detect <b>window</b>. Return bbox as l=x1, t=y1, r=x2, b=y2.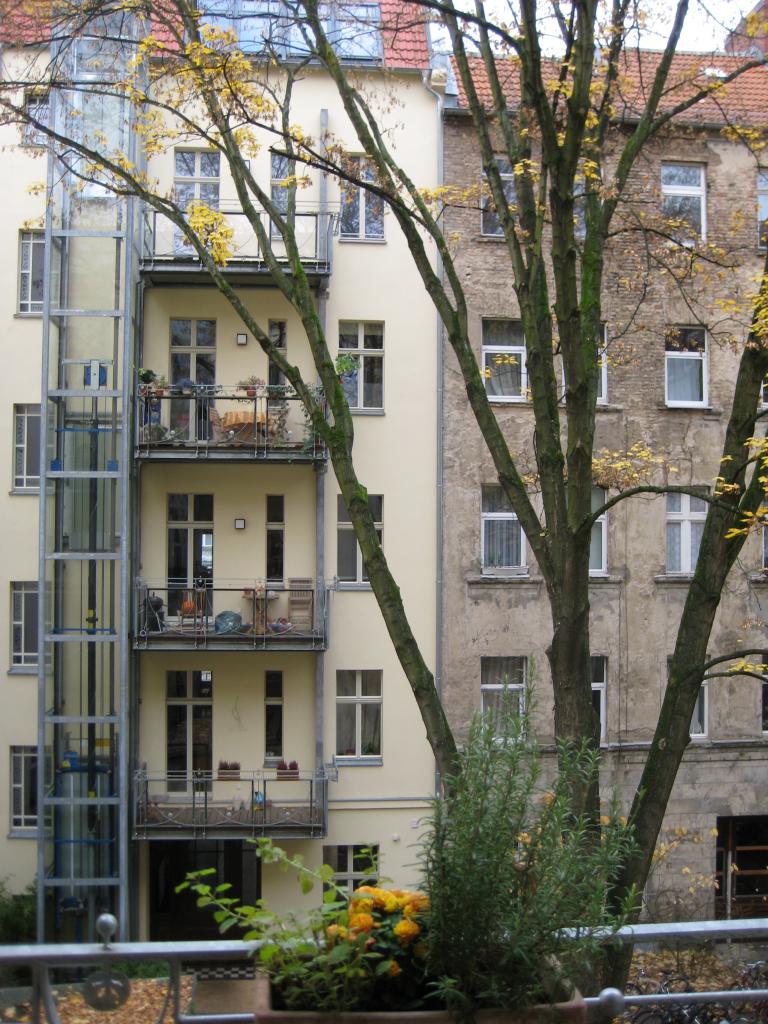
l=324, t=667, r=385, b=787.
